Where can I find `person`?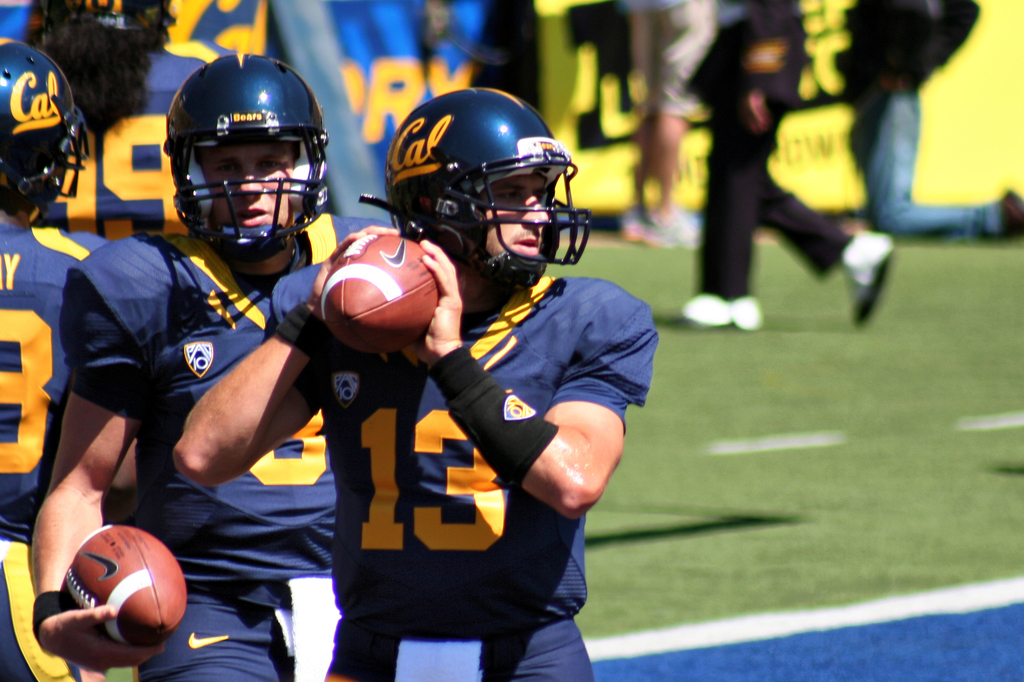
You can find it at bbox=[29, 52, 390, 681].
